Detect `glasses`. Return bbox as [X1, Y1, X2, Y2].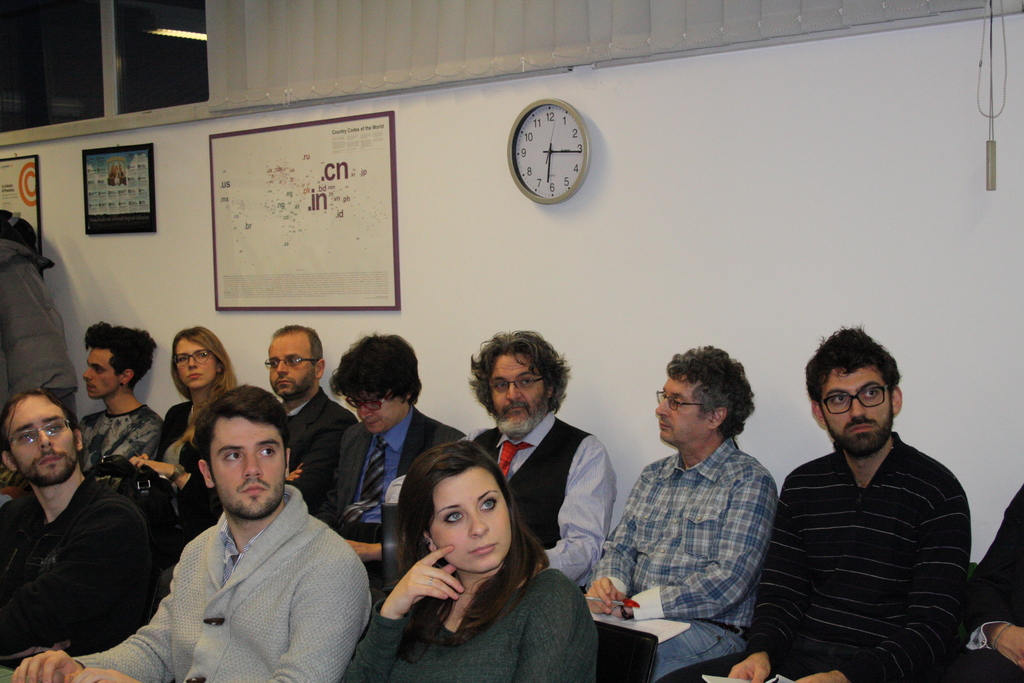
[817, 381, 890, 416].
